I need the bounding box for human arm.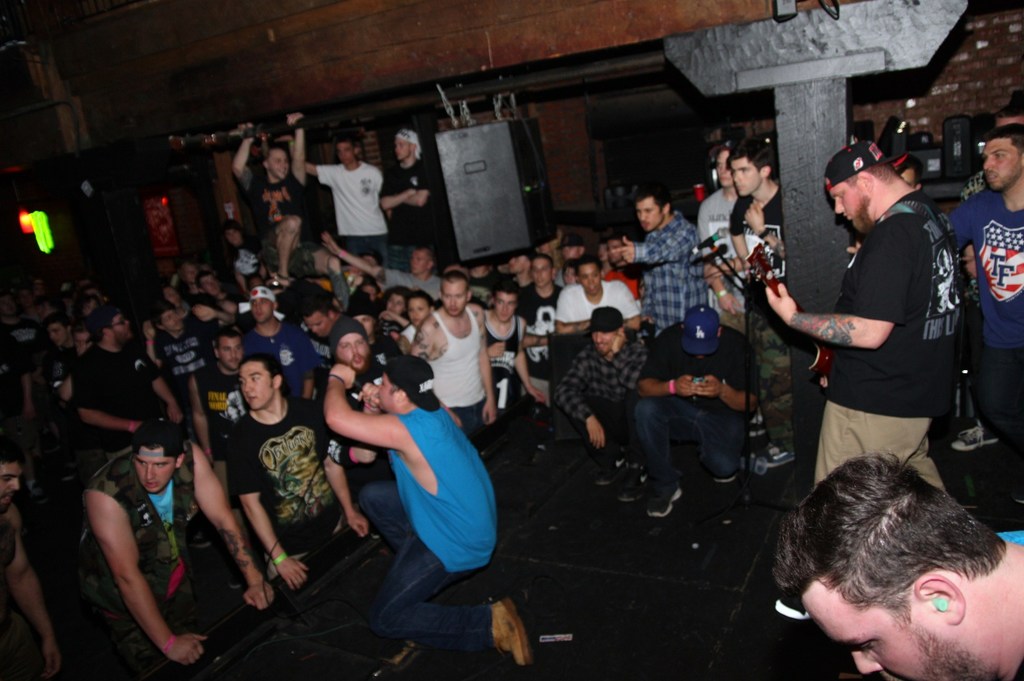
Here it is: [left=190, top=371, right=215, bottom=458].
